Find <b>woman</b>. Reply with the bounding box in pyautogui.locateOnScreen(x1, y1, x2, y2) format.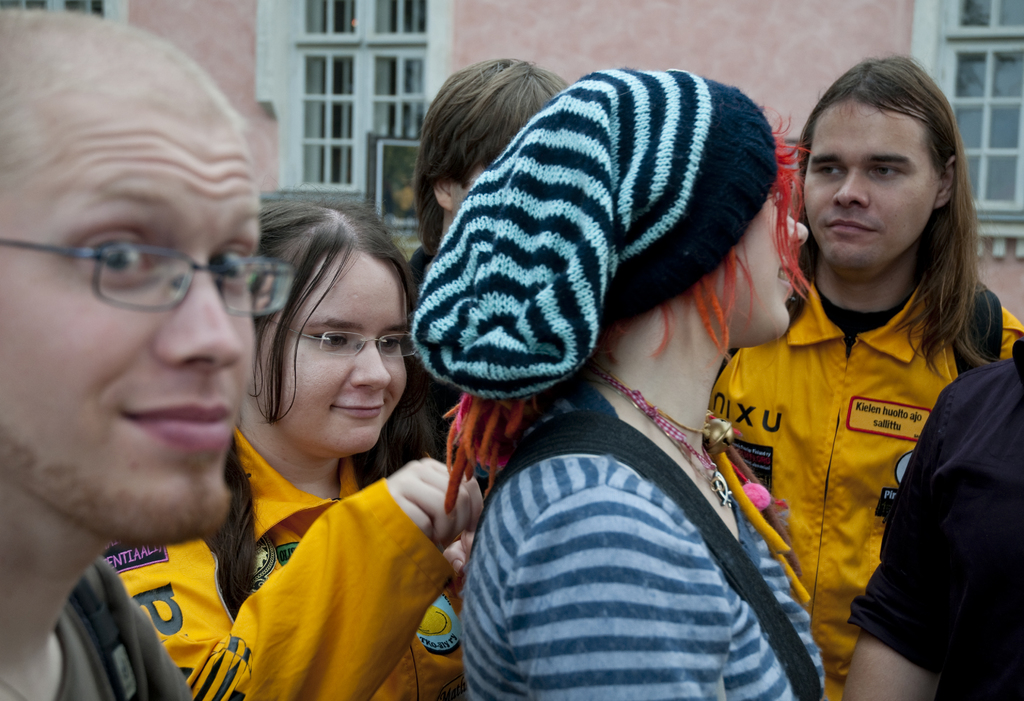
pyautogui.locateOnScreen(104, 197, 495, 700).
